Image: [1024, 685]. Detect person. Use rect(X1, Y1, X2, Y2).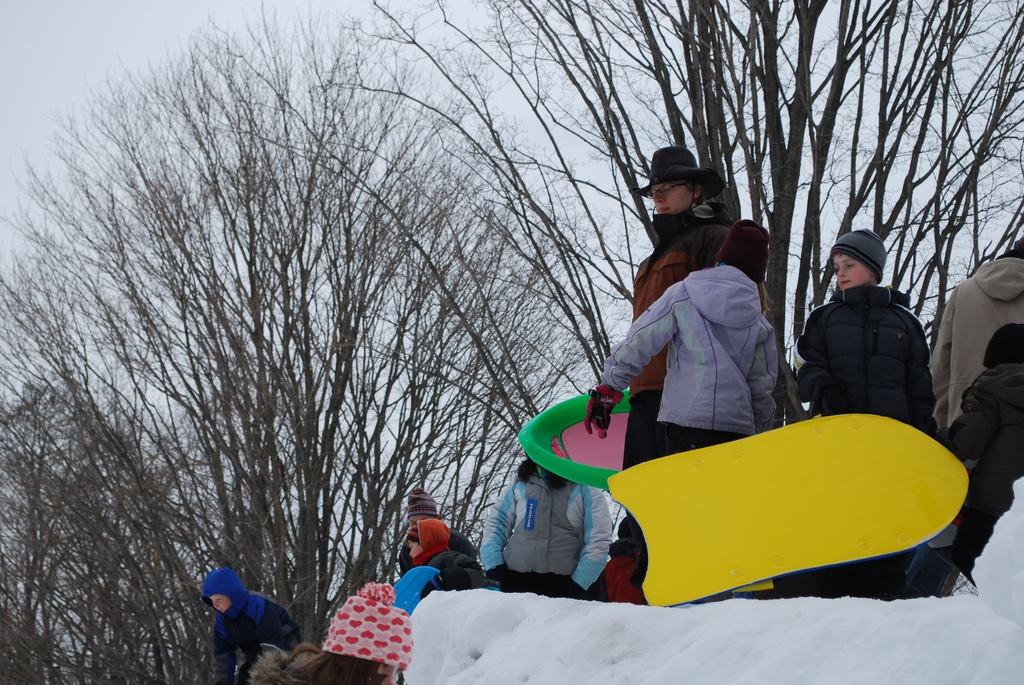
rect(942, 323, 1023, 574).
